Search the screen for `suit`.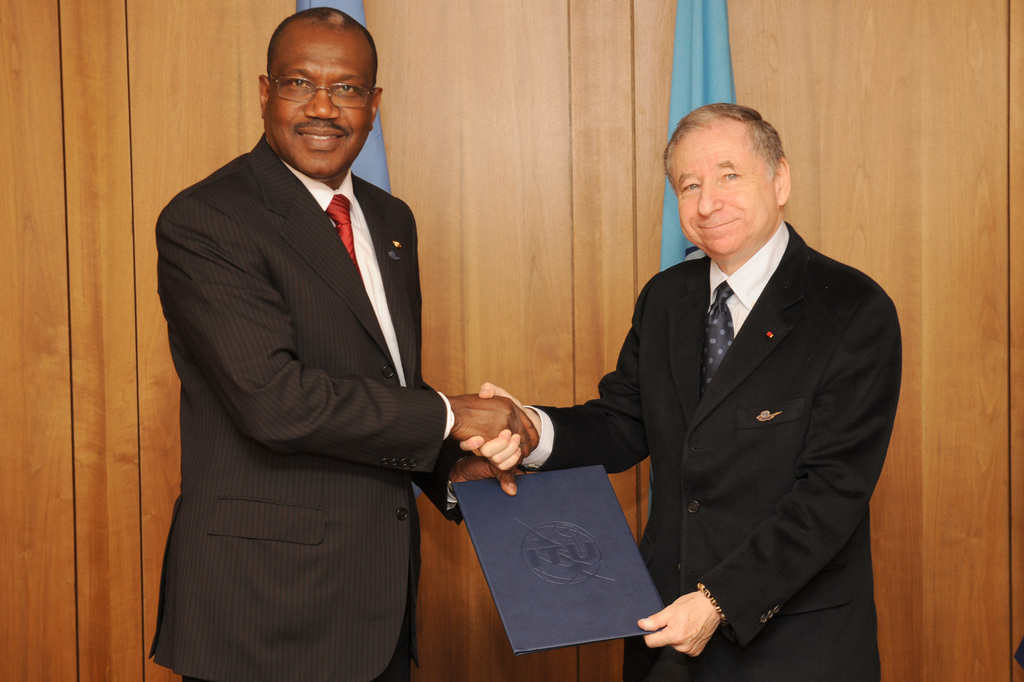
Found at pyautogui.locateOnScreen(513, 217, 905, 681).
